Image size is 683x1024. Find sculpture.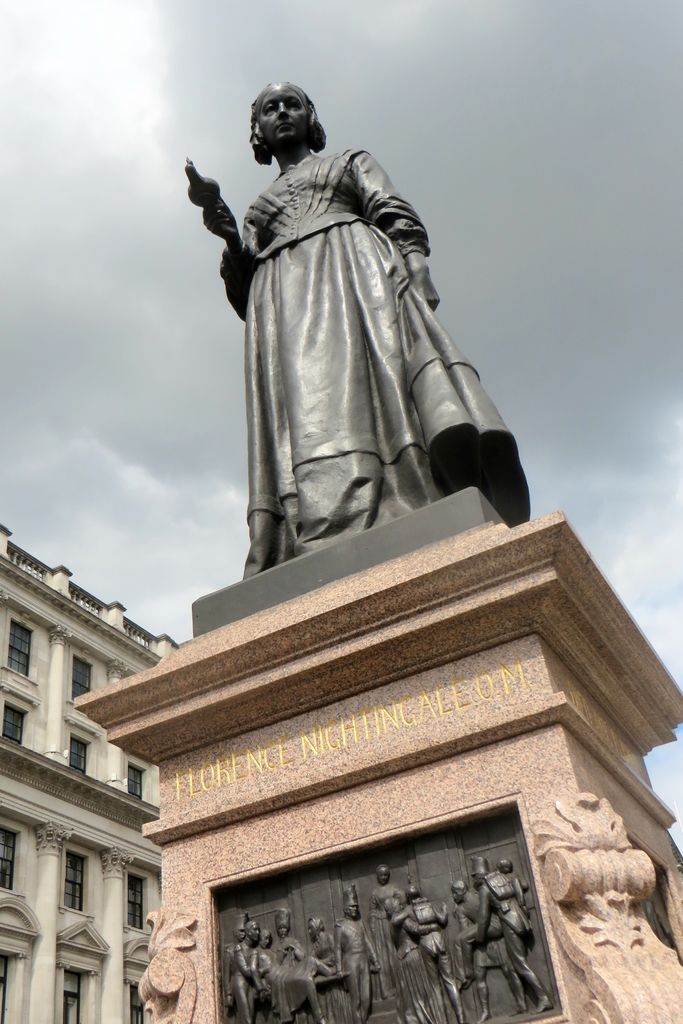
(x1=364, y1=862, x2=443, y2=1023).
